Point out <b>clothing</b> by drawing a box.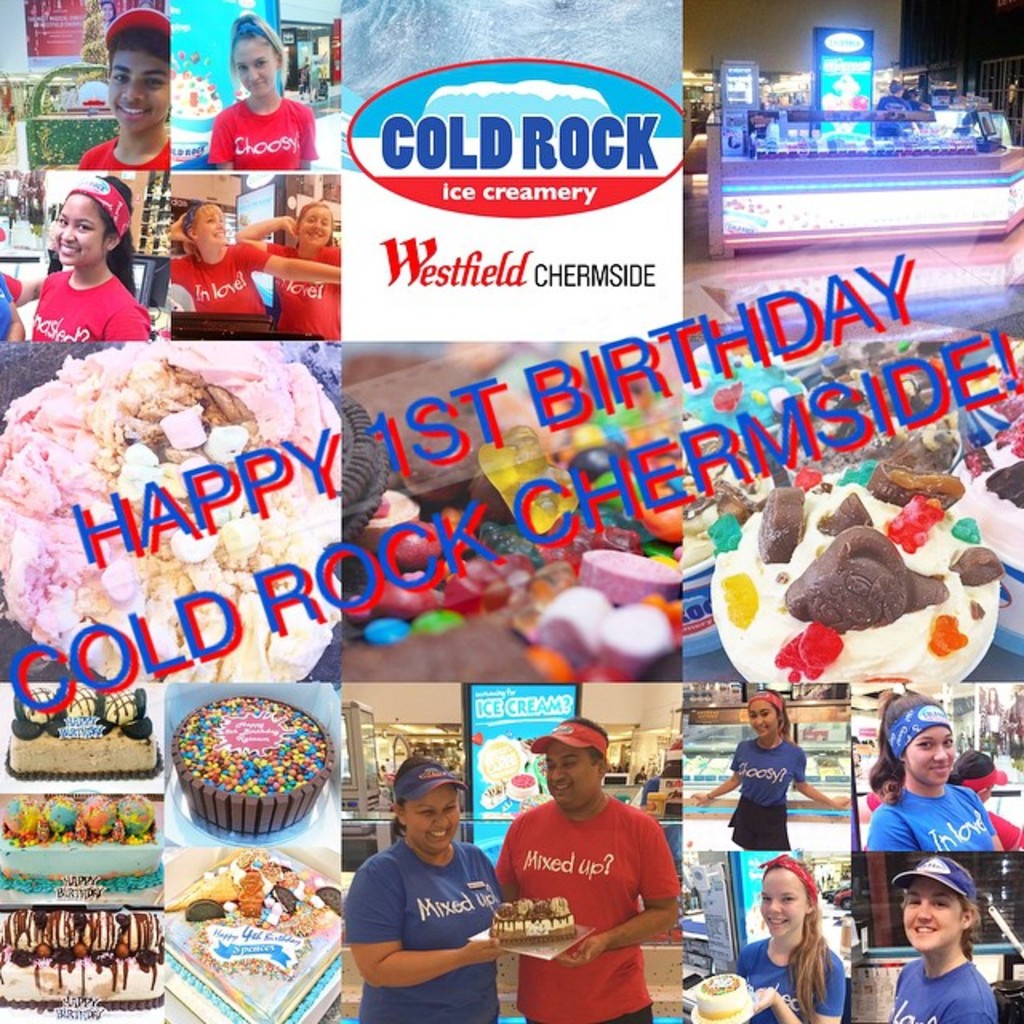
l=723, t=739, r=810, b=827.
